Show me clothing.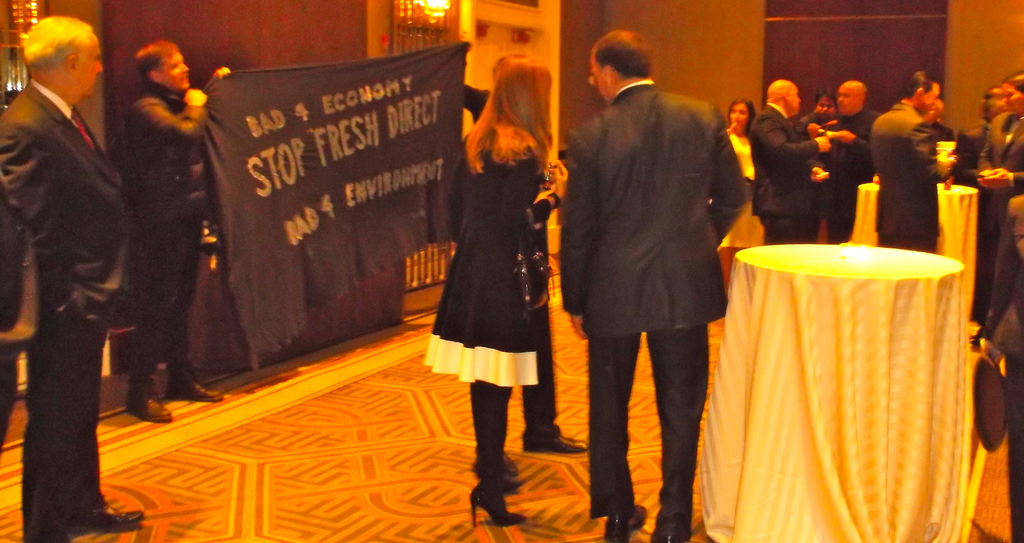
clothing is here: locate(522, 185, 567, 443).
